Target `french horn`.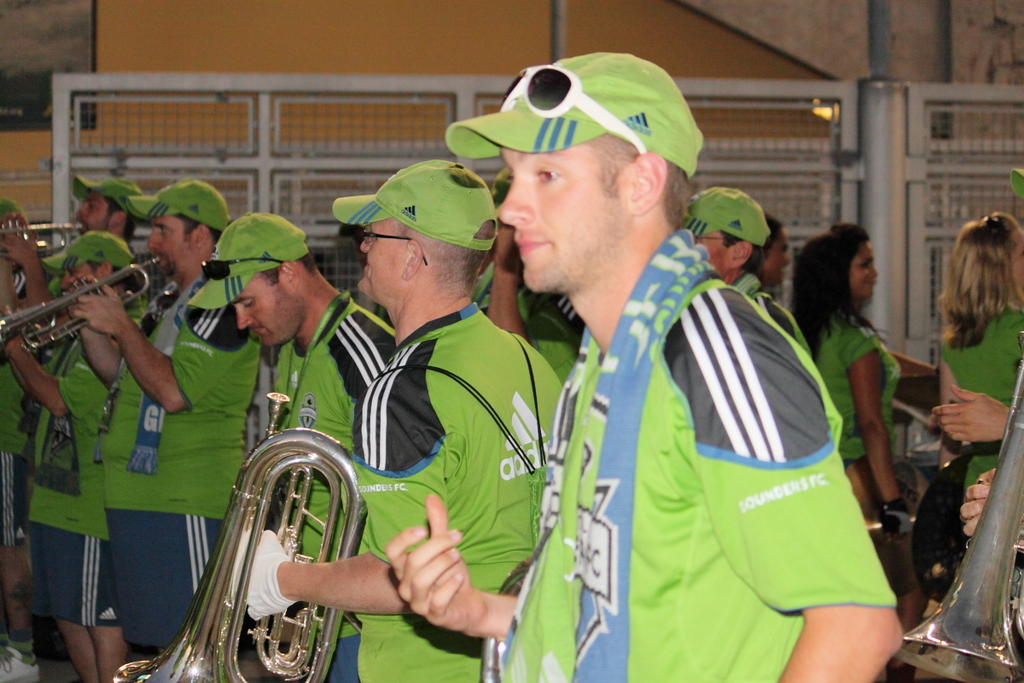
Target region: BBox(901, 325, 1023, 682).
